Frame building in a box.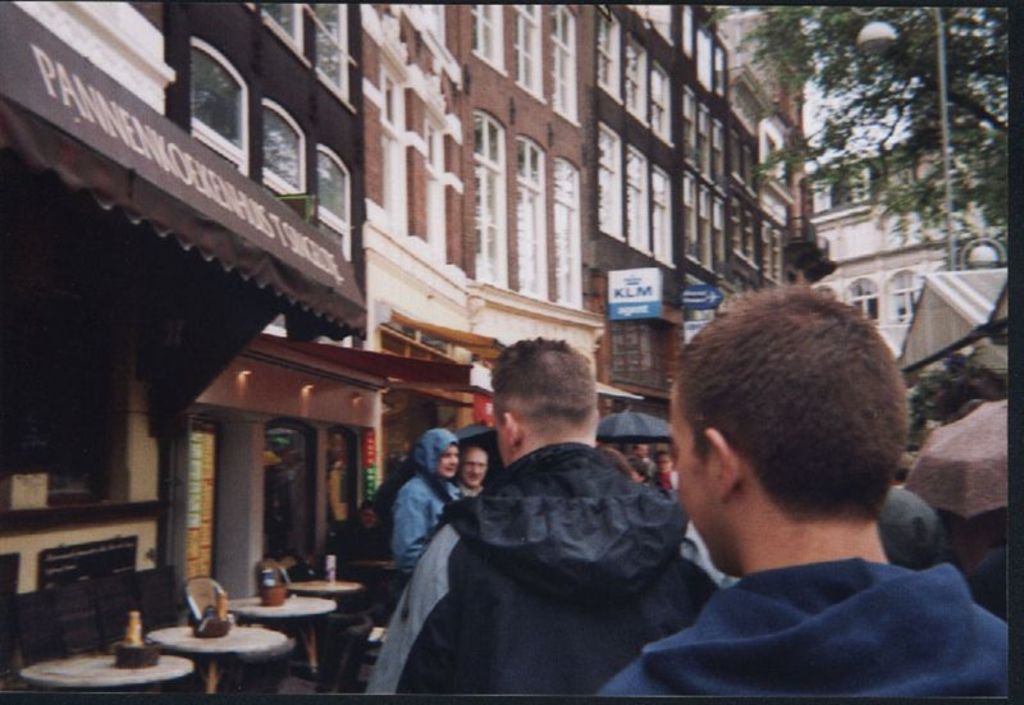
region(809, 118, 1011, 354).
